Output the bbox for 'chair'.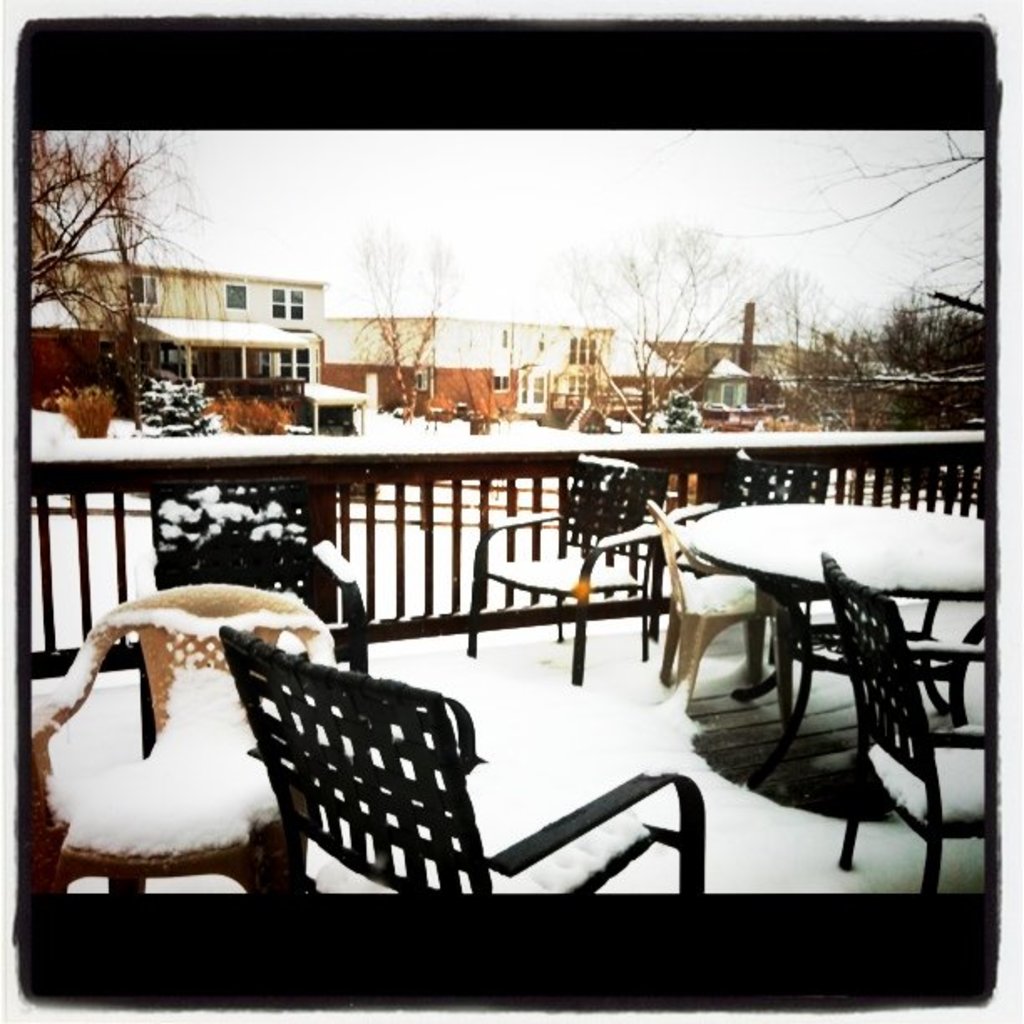
{"x1": 639, "y1": 450, "x2": 830, "y2": 663}.
